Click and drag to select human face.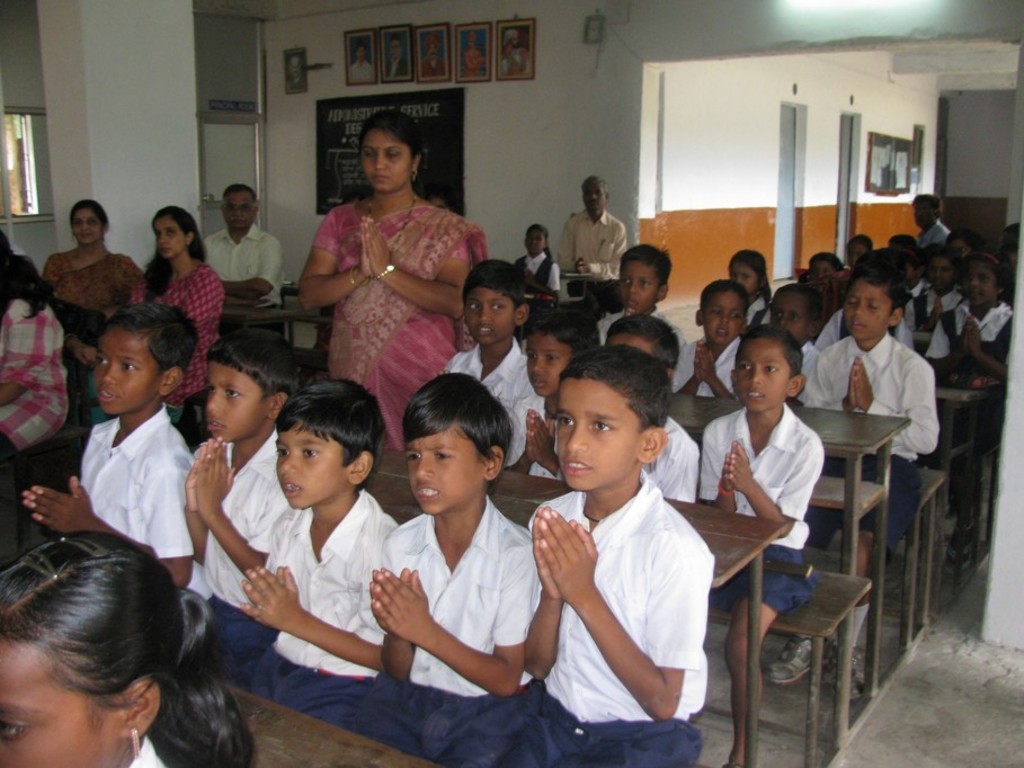
Selection: [205,366,259,447].
